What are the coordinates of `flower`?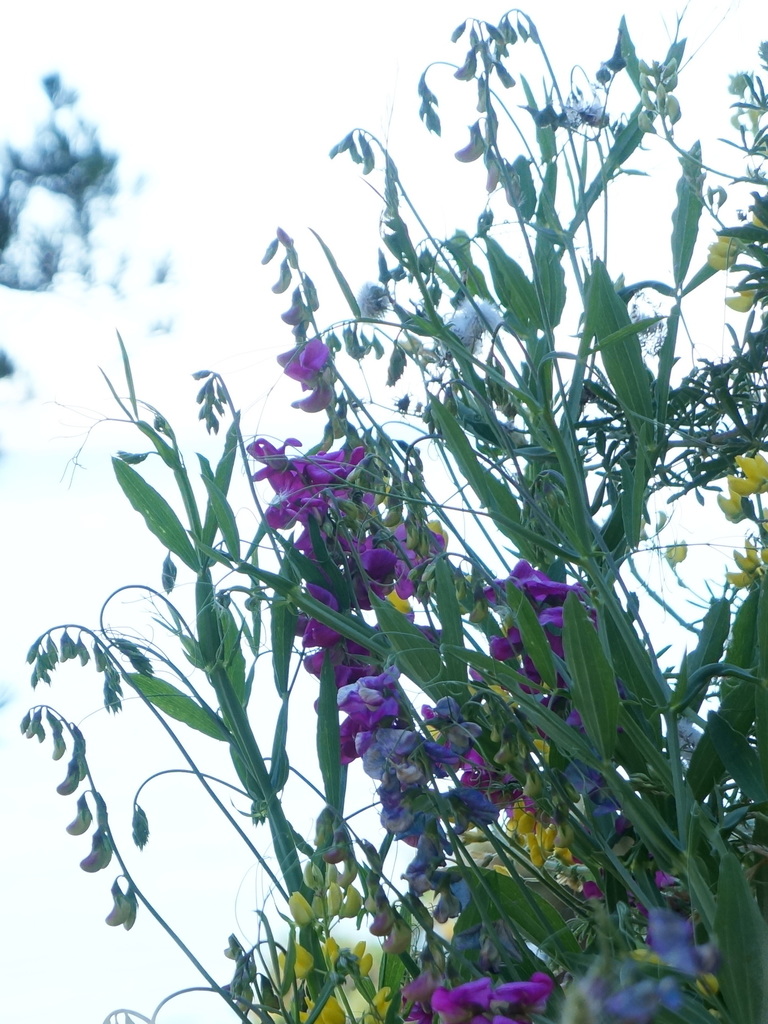
l=707, t=228, r=746, b=273.
